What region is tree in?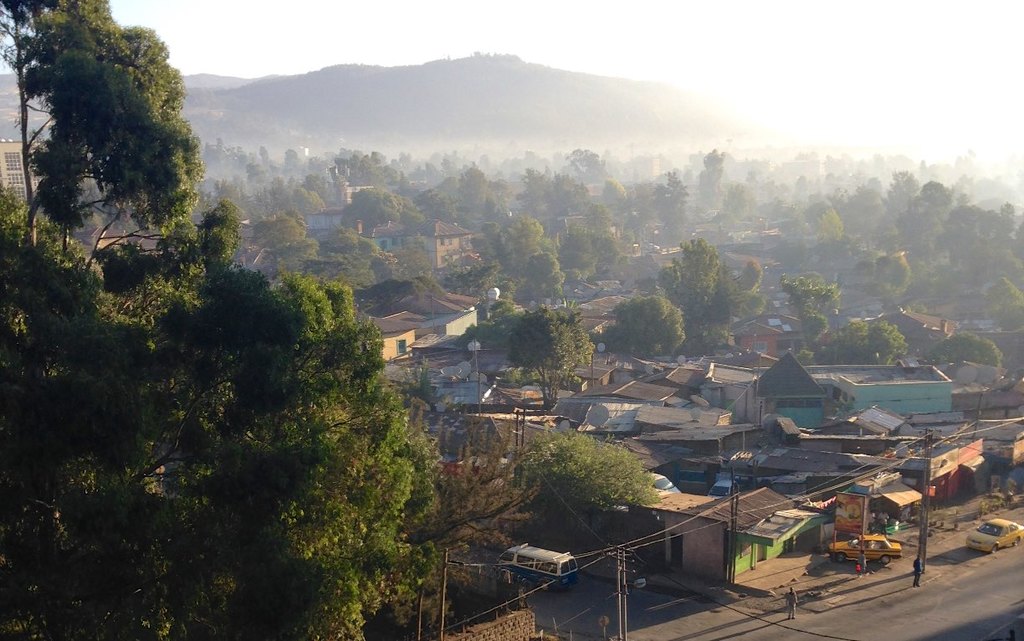
[524, 246, 563, 307].
